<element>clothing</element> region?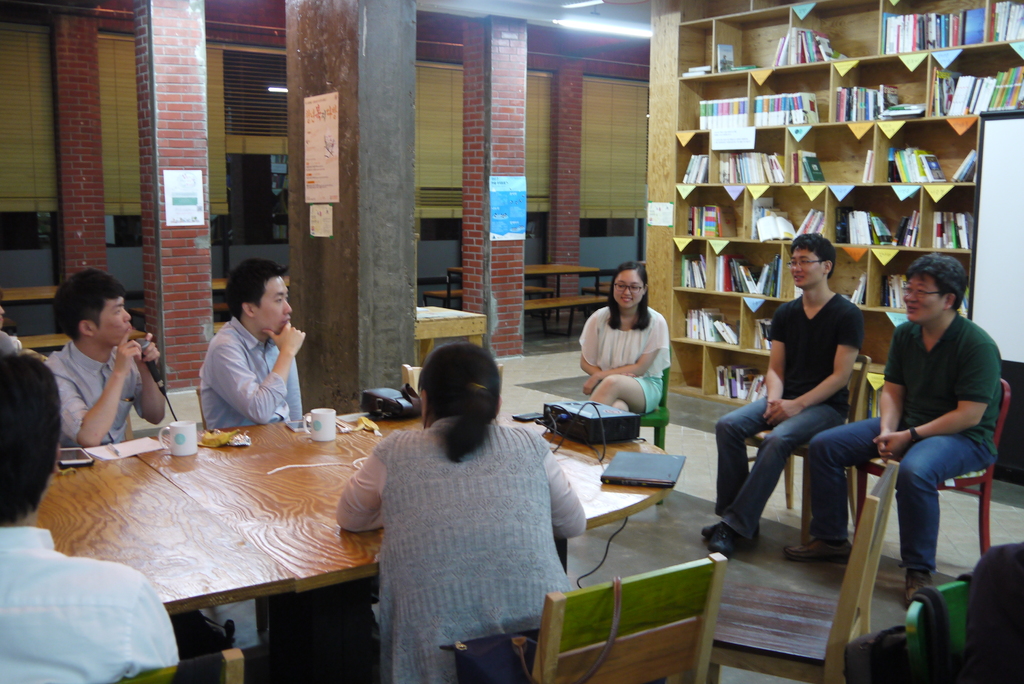
box=[578, 303, 673, 412]
